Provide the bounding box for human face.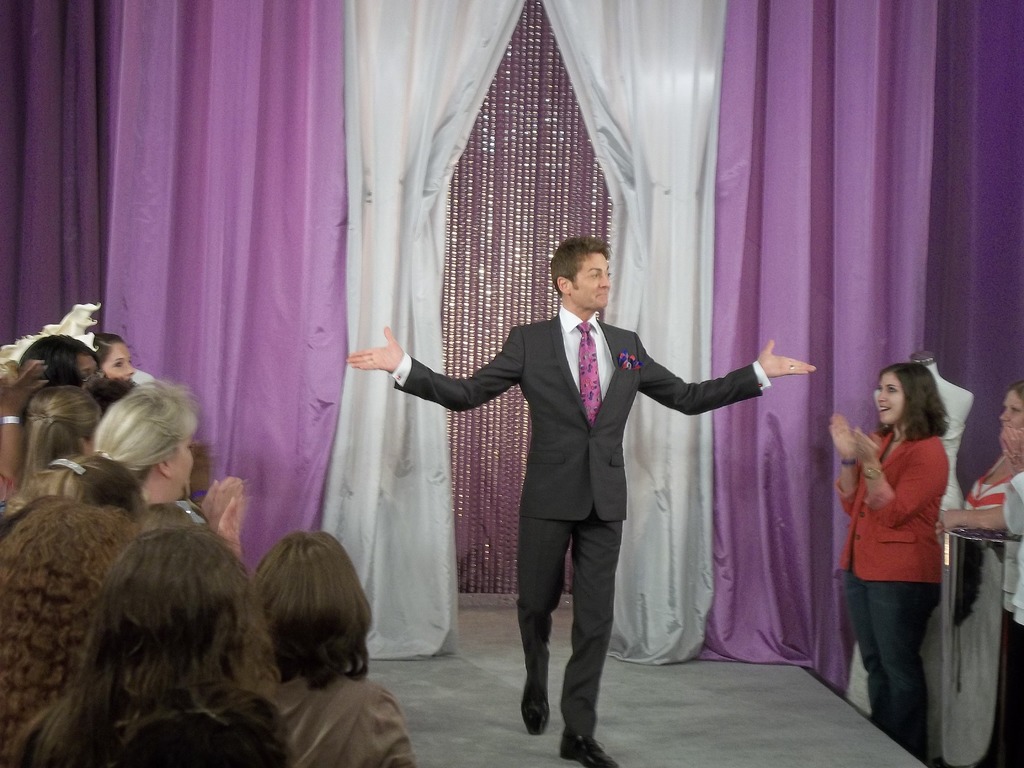
(571, 252, 609, 309).
